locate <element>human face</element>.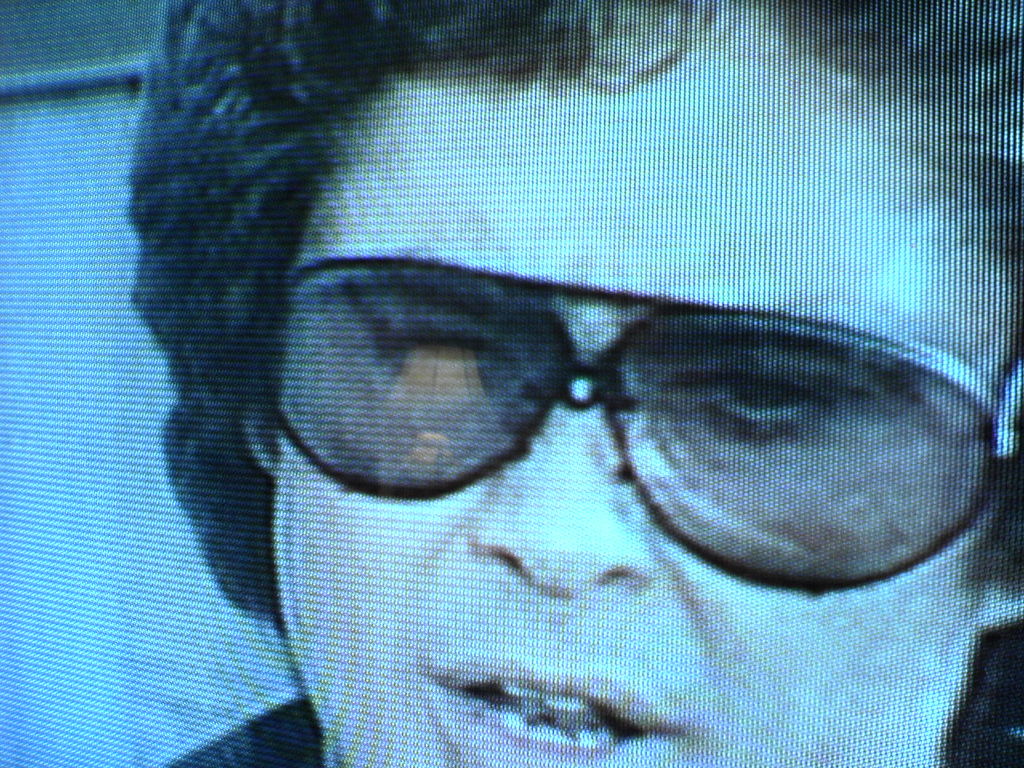
Bounding box: 276/10/1023/767.
